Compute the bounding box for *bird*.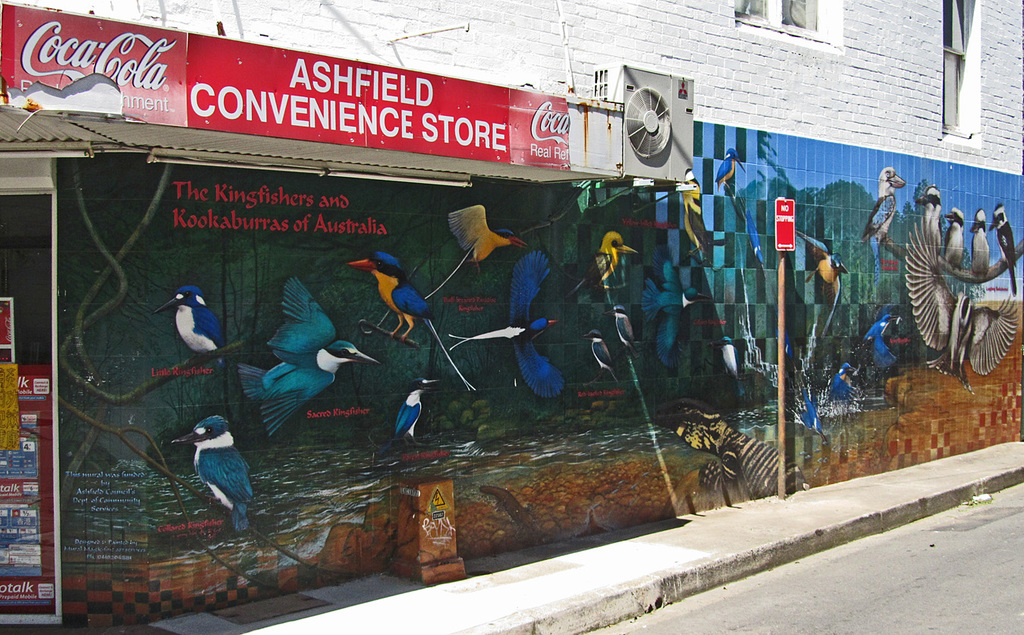
{"x1": 605, "y1": 305, "x2": 641, "y2": 344}.
